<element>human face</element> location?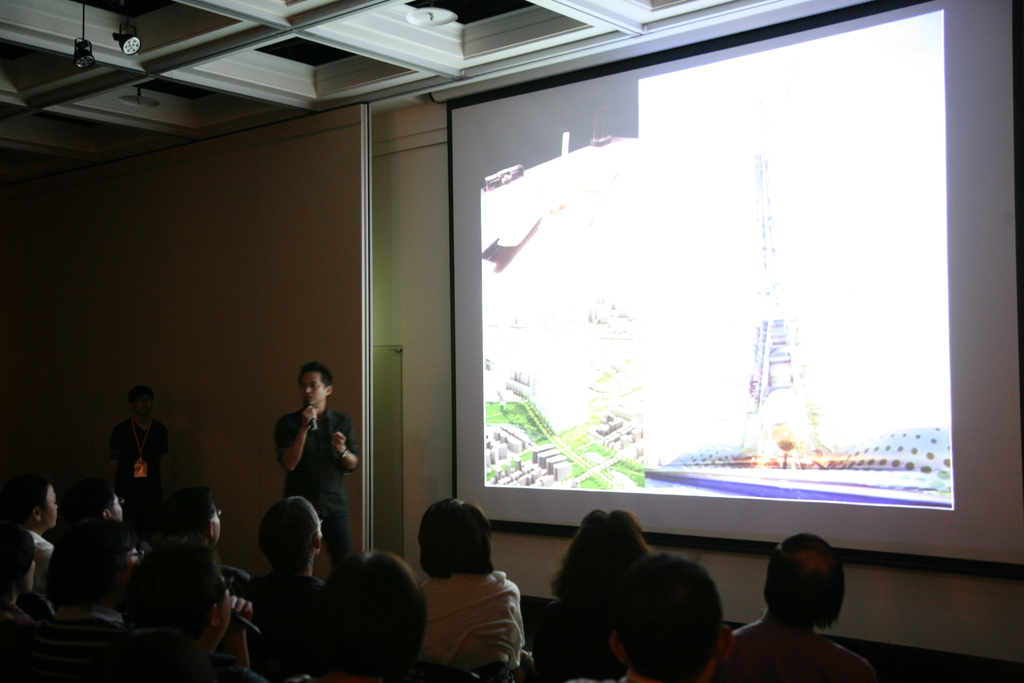
l=41, t=482, r=63, b=532
